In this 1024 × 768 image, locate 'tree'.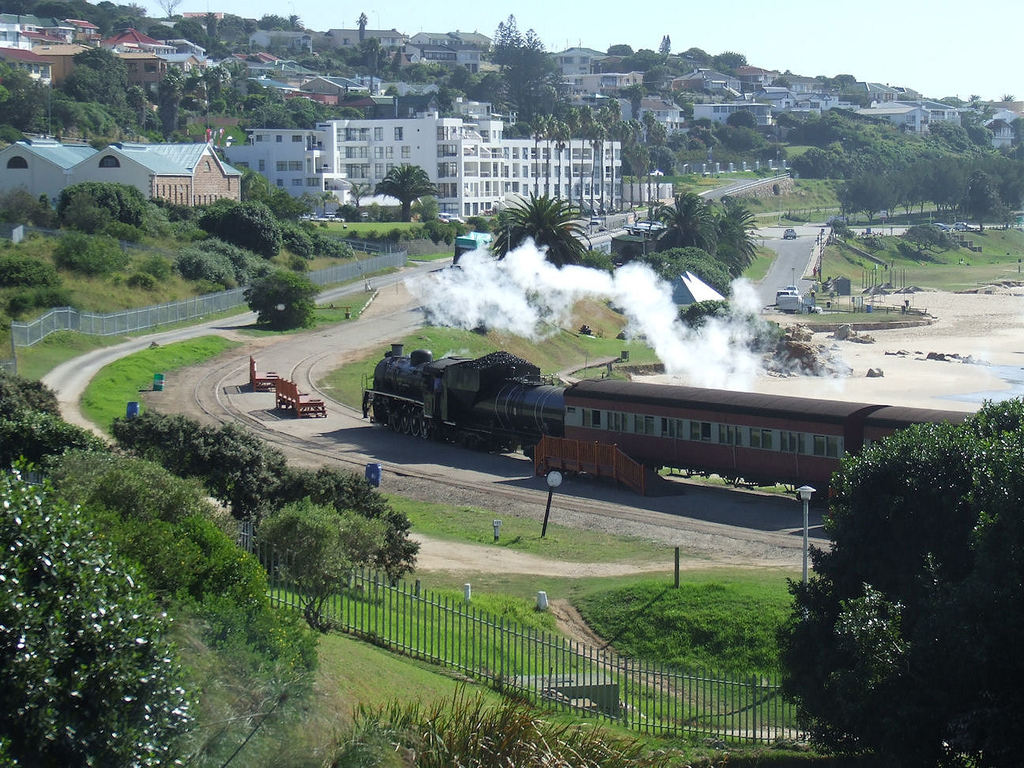
Bounding box: l=641, t=243, r=740, b=299.
